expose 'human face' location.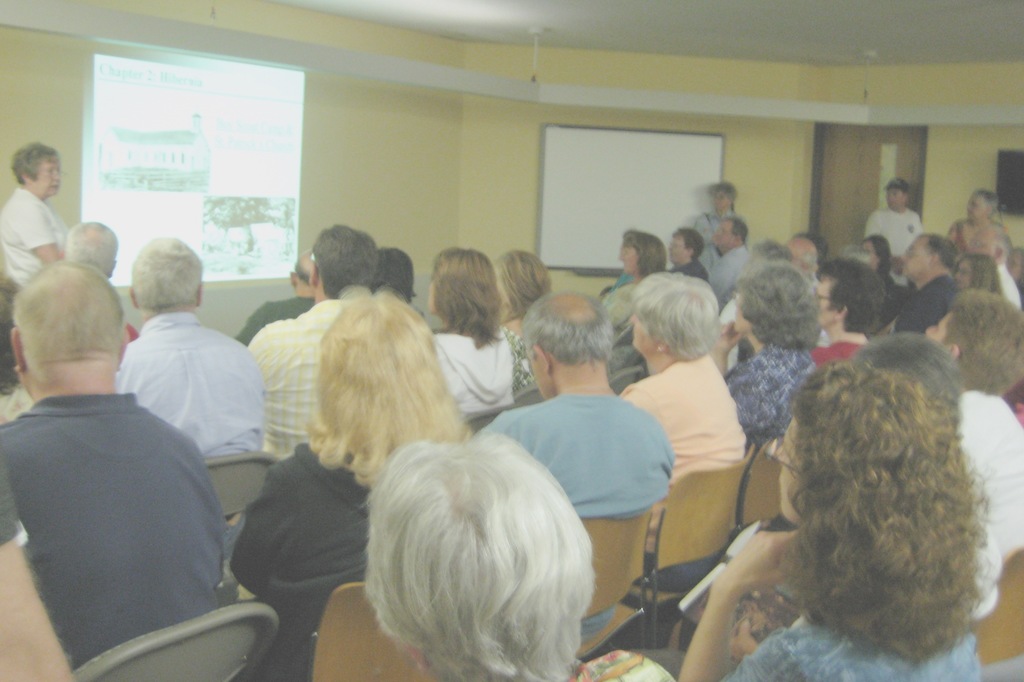
Exposed at <region>712, 221, 737, 248</region>.
